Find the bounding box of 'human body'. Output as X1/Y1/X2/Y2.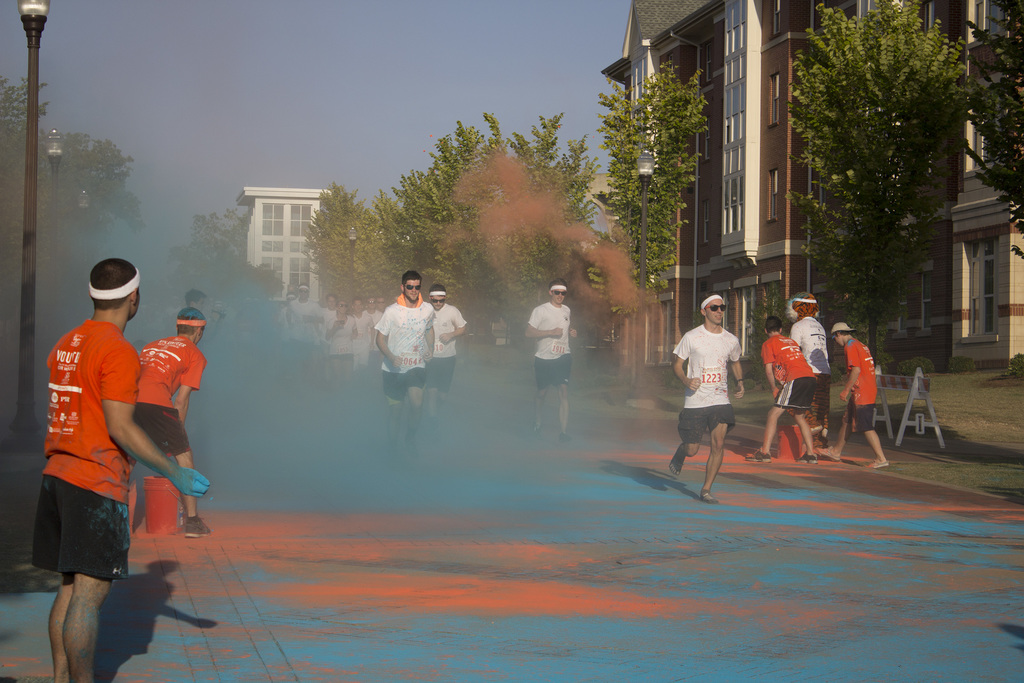
353/294/370/374.
